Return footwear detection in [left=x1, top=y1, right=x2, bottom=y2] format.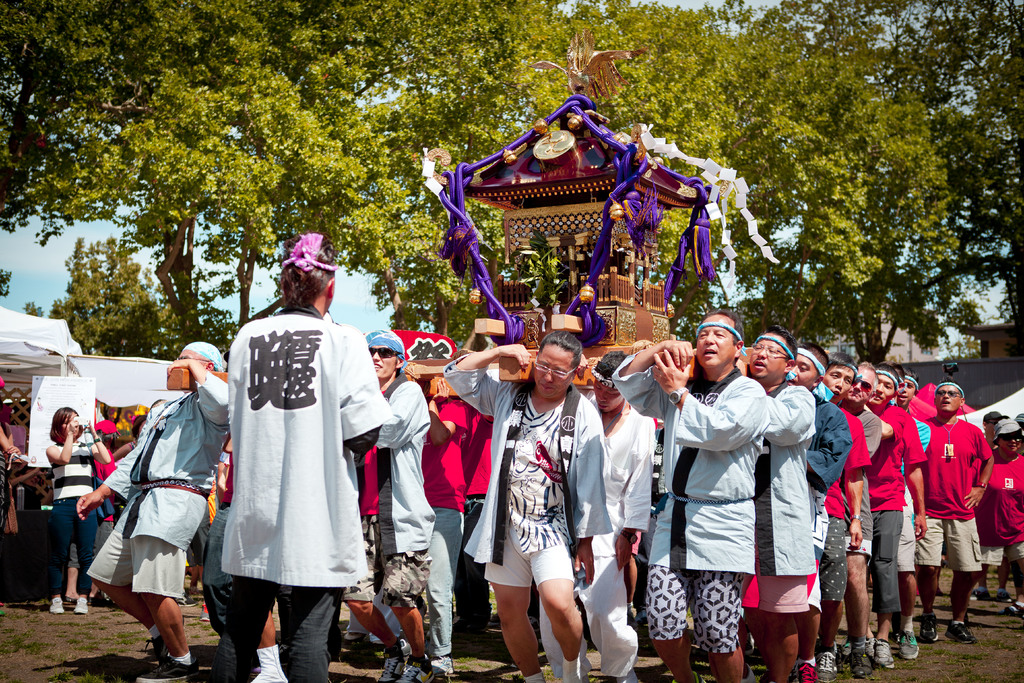
[left=943, top=621, right=979, bottom=644].
